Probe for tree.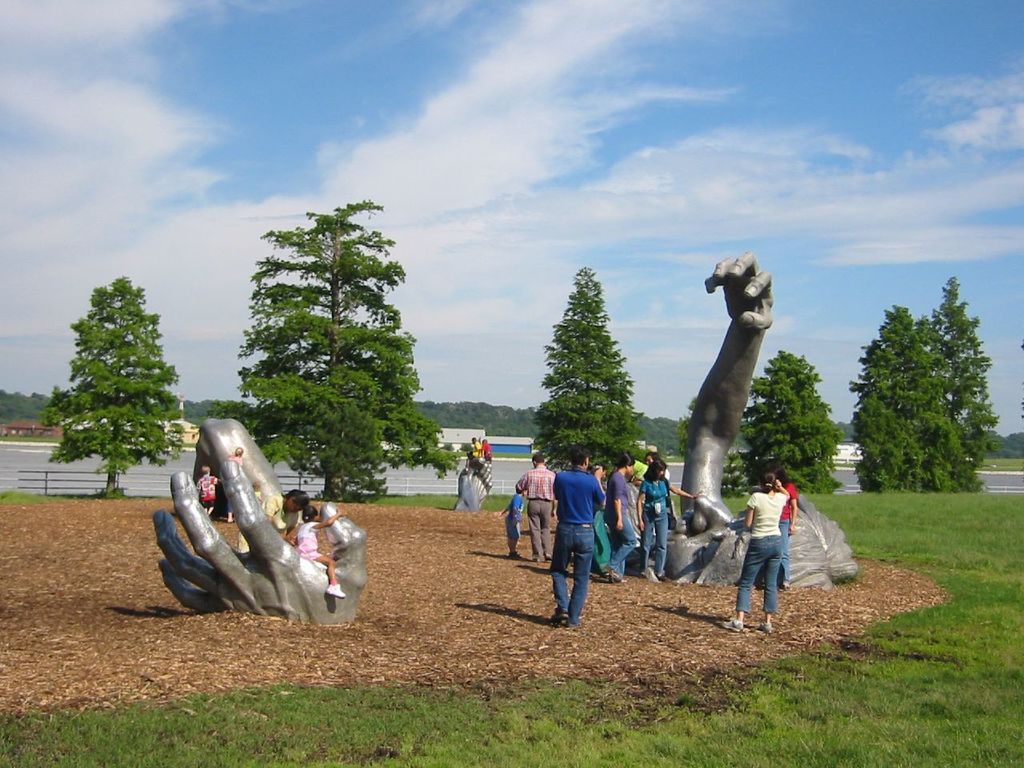
Probe result: 850/302/985/494.
